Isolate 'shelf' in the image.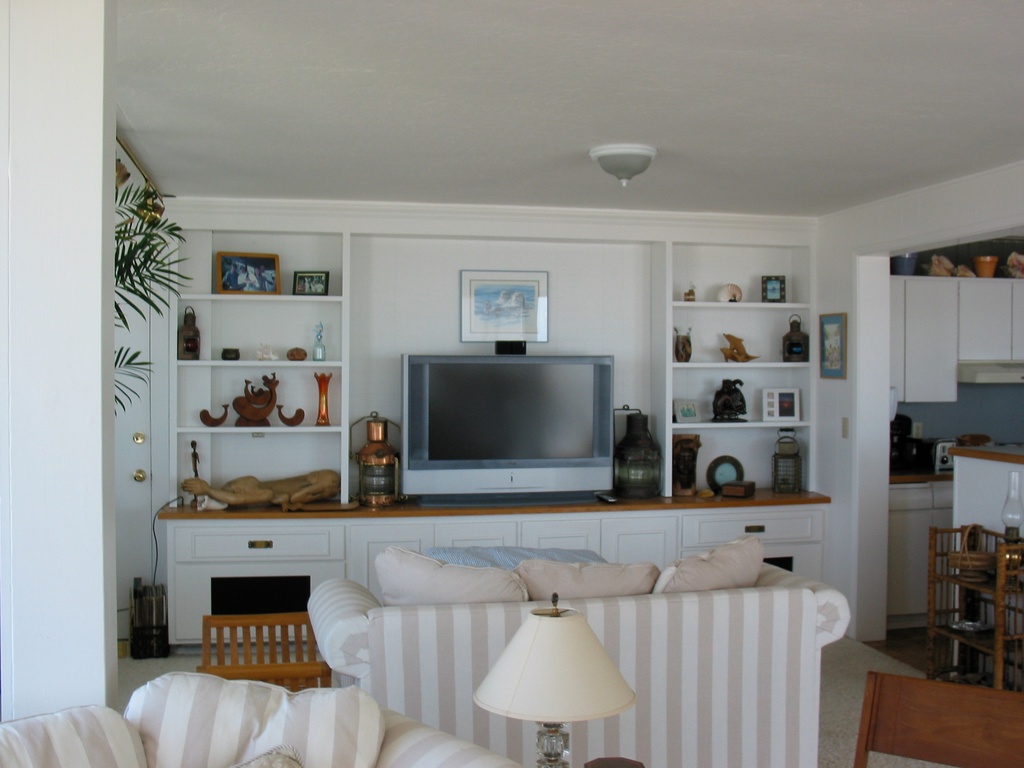
Isolated region: region(643, 235, 814, 303).
